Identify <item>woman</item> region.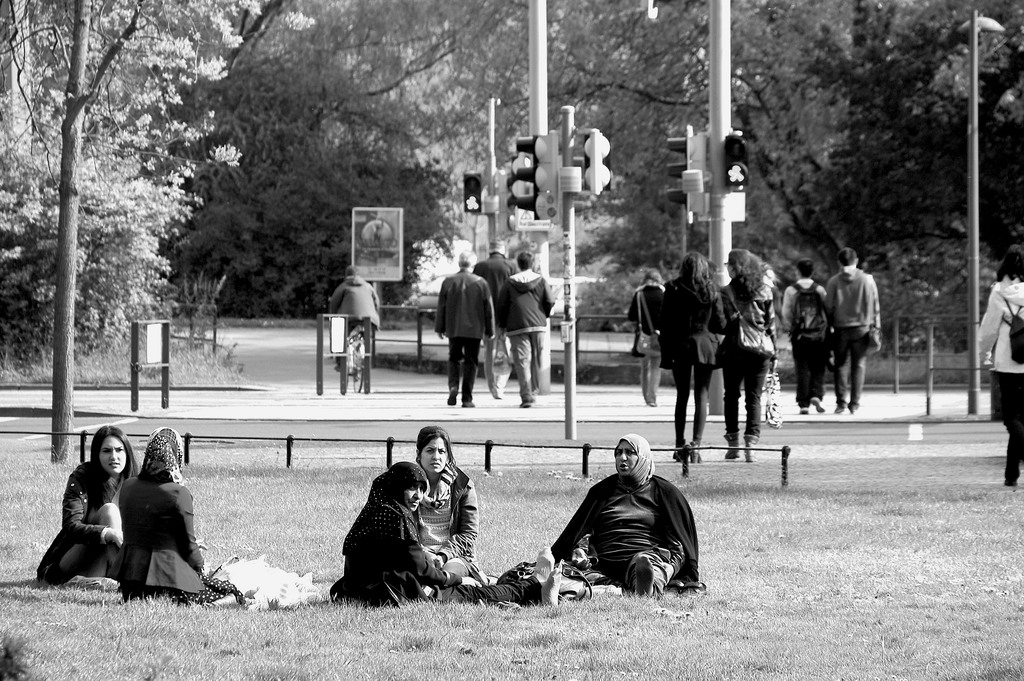
Region: rect(720, 248, 781, 462).
